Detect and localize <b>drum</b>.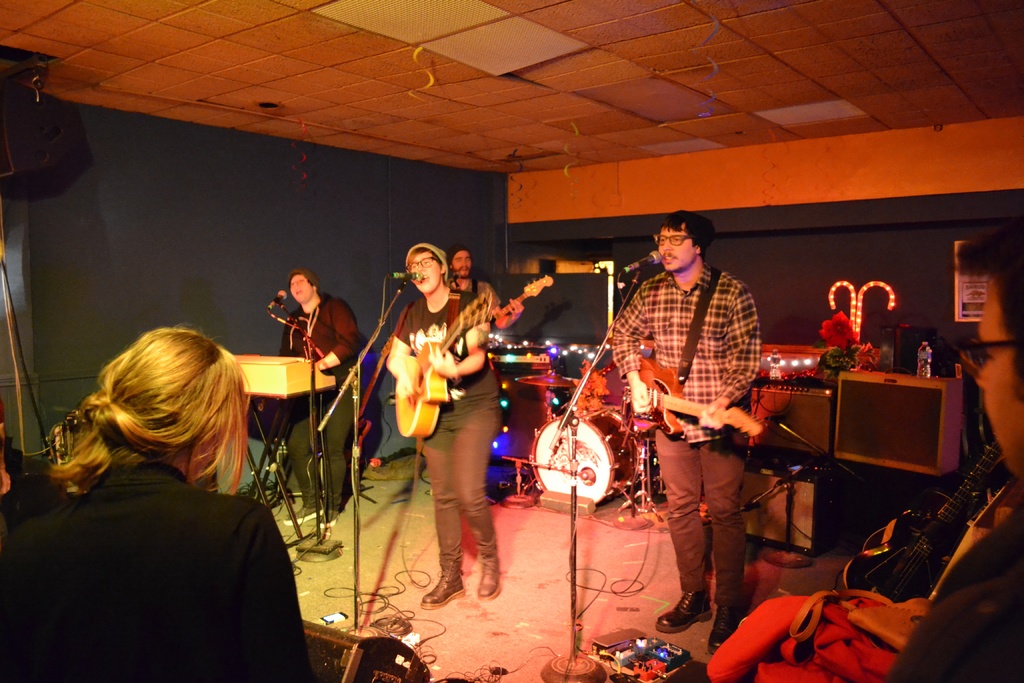
Localized at {"x1": 529, "y1": 407, "x2": 648, "y2": 506}.
